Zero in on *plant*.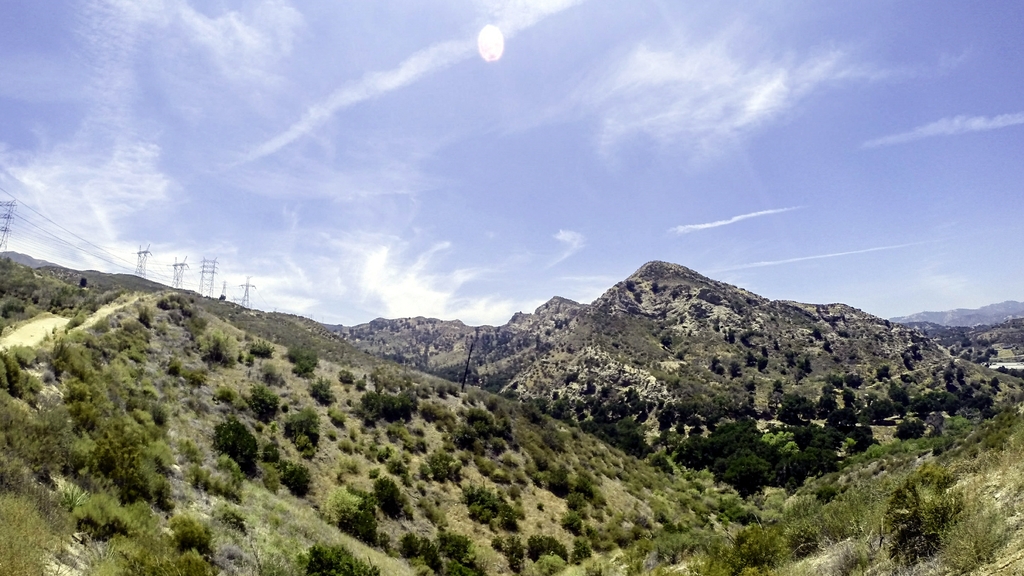
Zeroed in: select_region(354, 392, 417, 427).
